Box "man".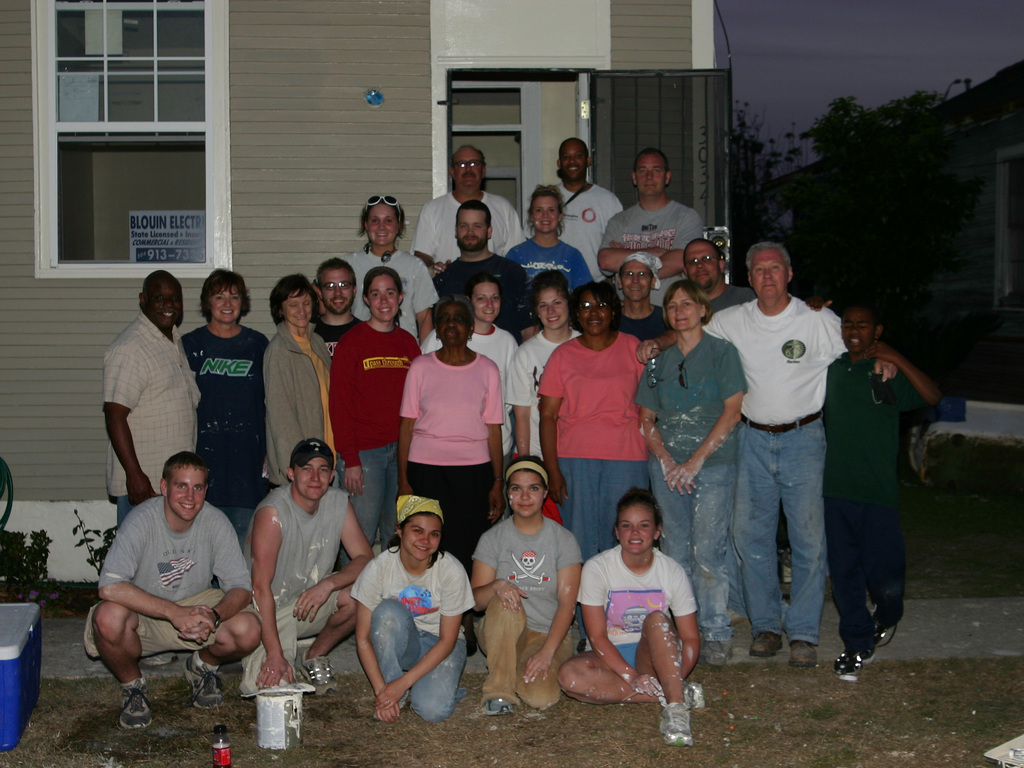
[435, 195, 540, 326].
